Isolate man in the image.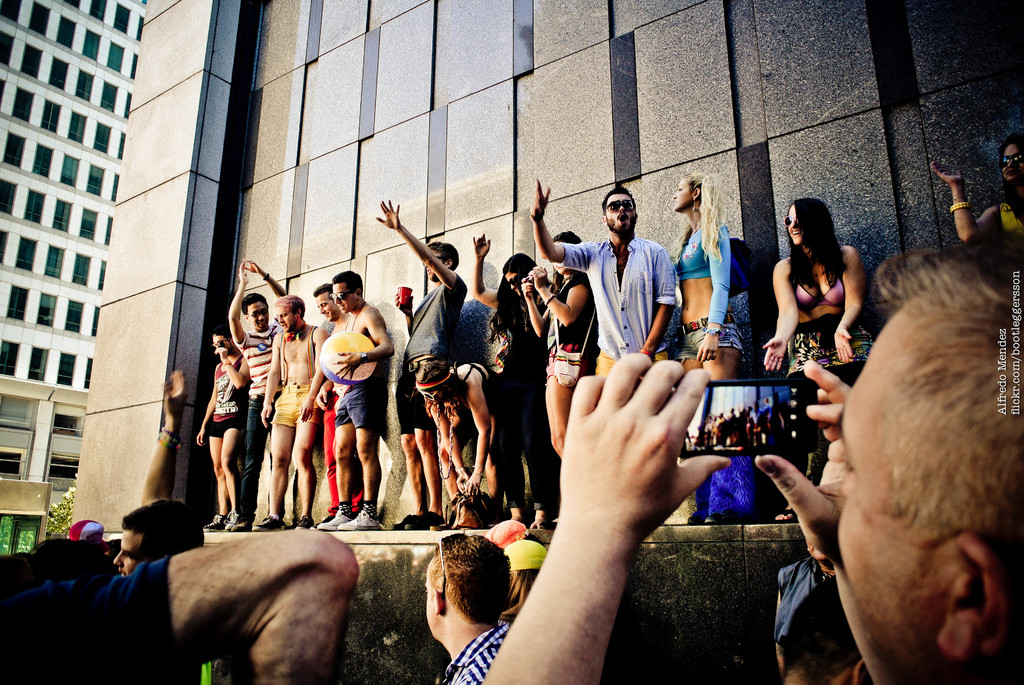
Isolated region: left=479, top=248, right=1023, bottom=684.
